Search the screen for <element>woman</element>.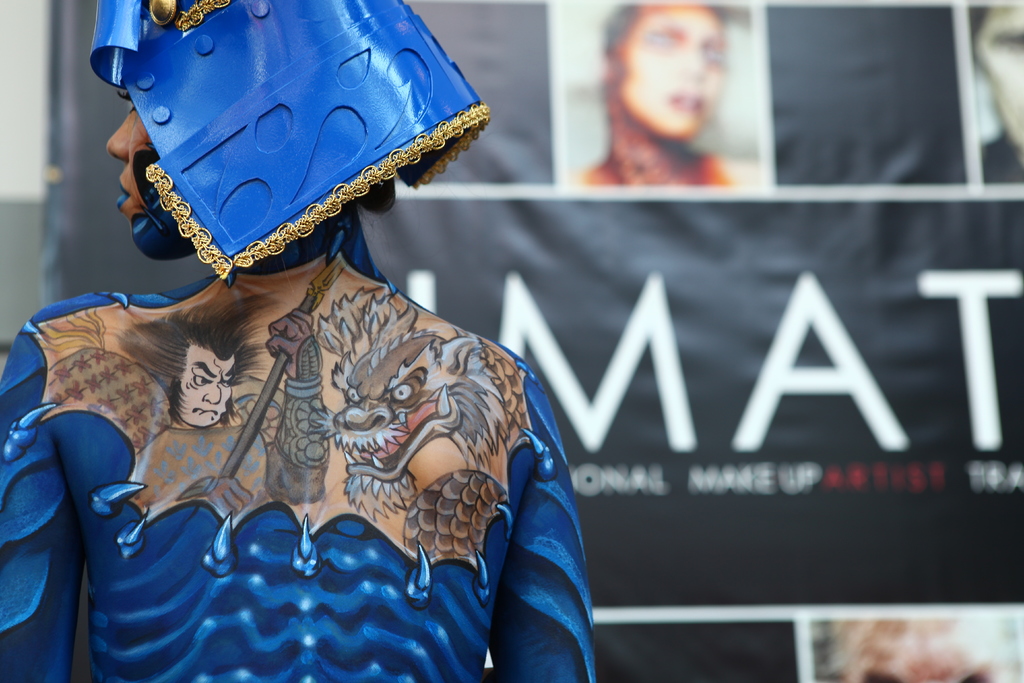
Found at bbox(0, 84, 596, 682).
